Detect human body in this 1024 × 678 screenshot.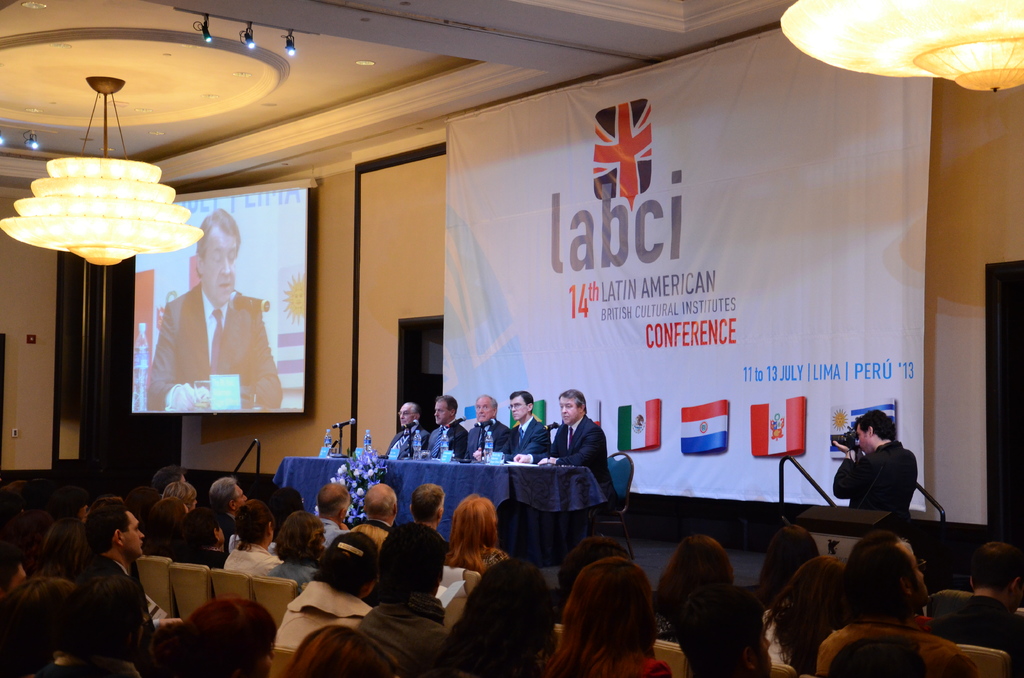
Detection: rect(274, 558, 321, 594).
